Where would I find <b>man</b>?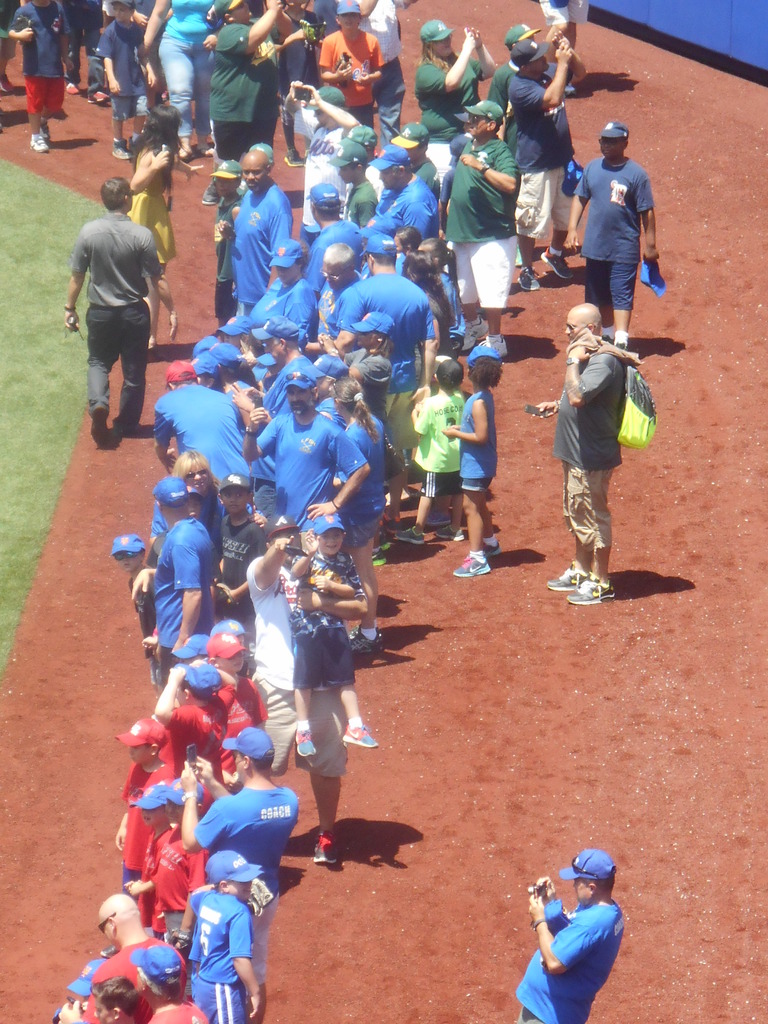
At [left=224, top=147, right=288, bottom=333].
